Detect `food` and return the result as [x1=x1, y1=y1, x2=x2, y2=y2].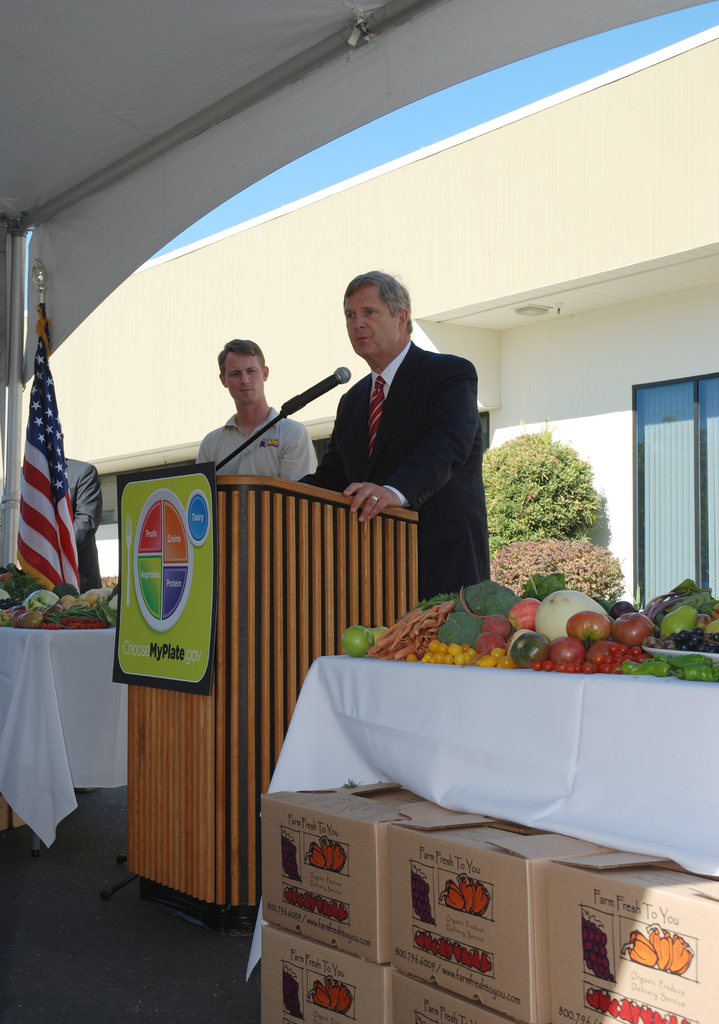
[x1=0, y1=559, x2=120, y2=631].
